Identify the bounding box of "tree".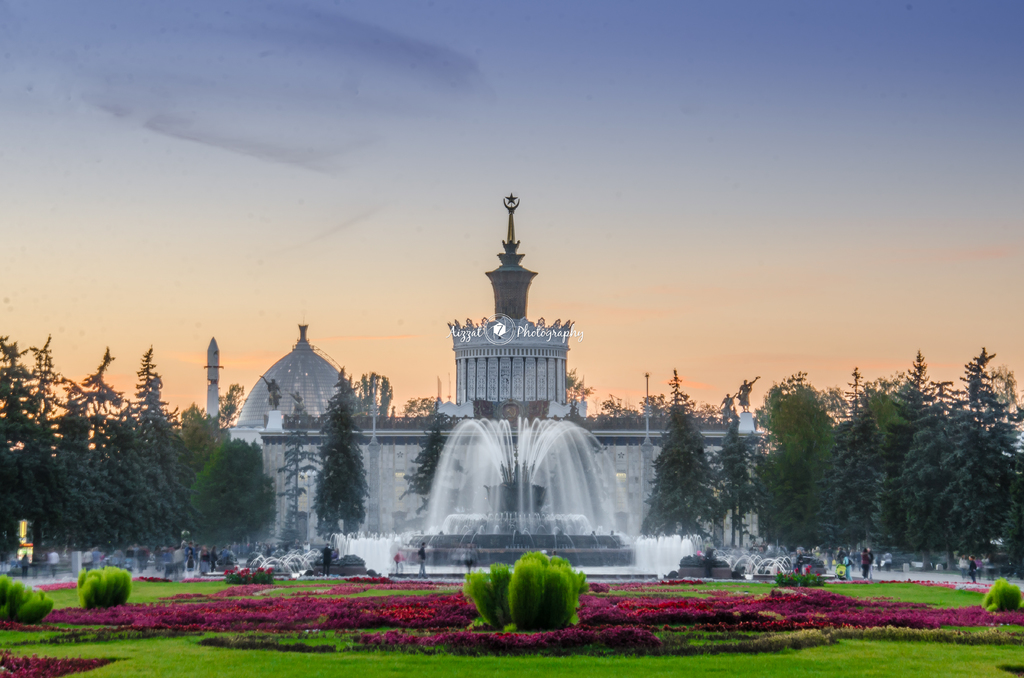
pyautogui.locateOnScreen(751, 449, 801, 547).
